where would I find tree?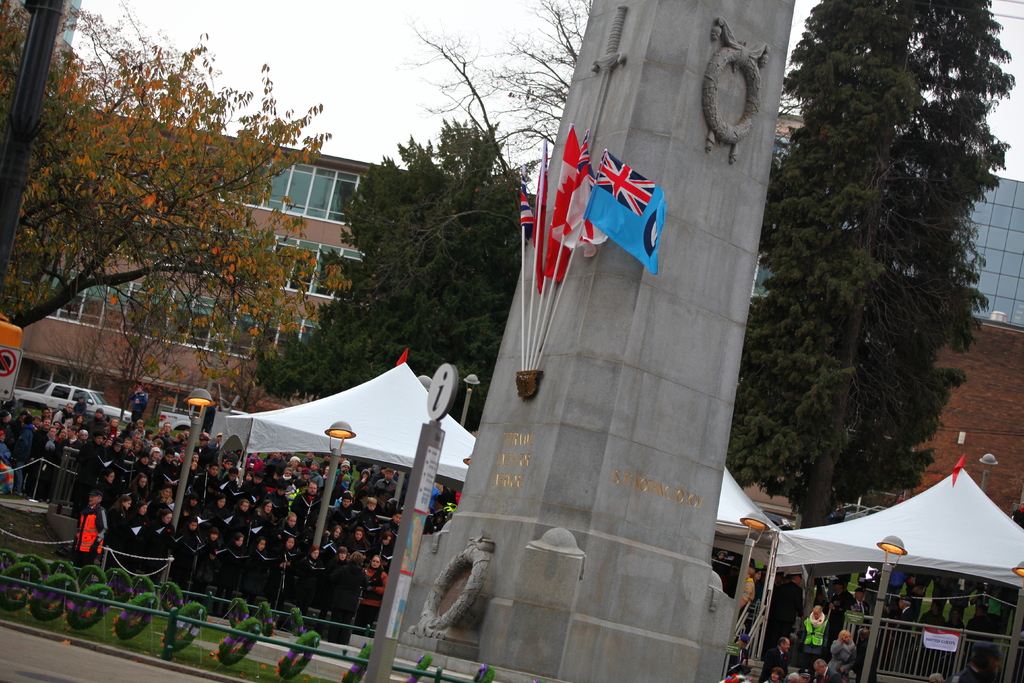
At l=255, t=117, r=556, b=432.
